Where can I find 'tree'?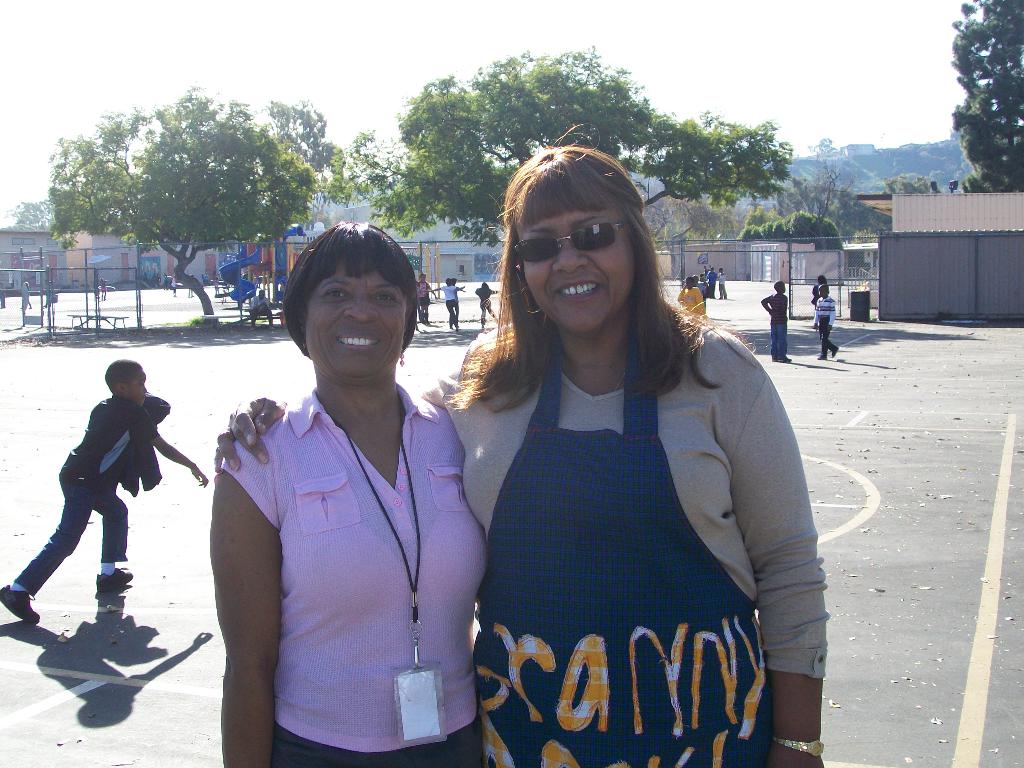
You can find it at {"x1": 346, "y1": 45, "x2": 794, "y2": 250}.
